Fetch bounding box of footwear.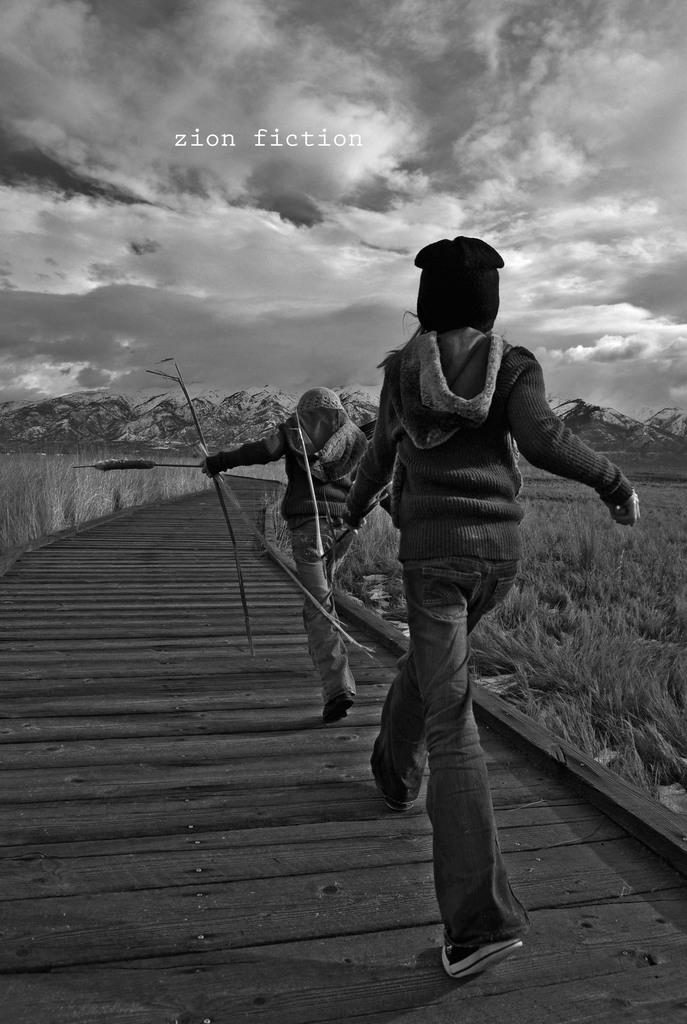
Bbox: detection(381, 801, 415, 816).
